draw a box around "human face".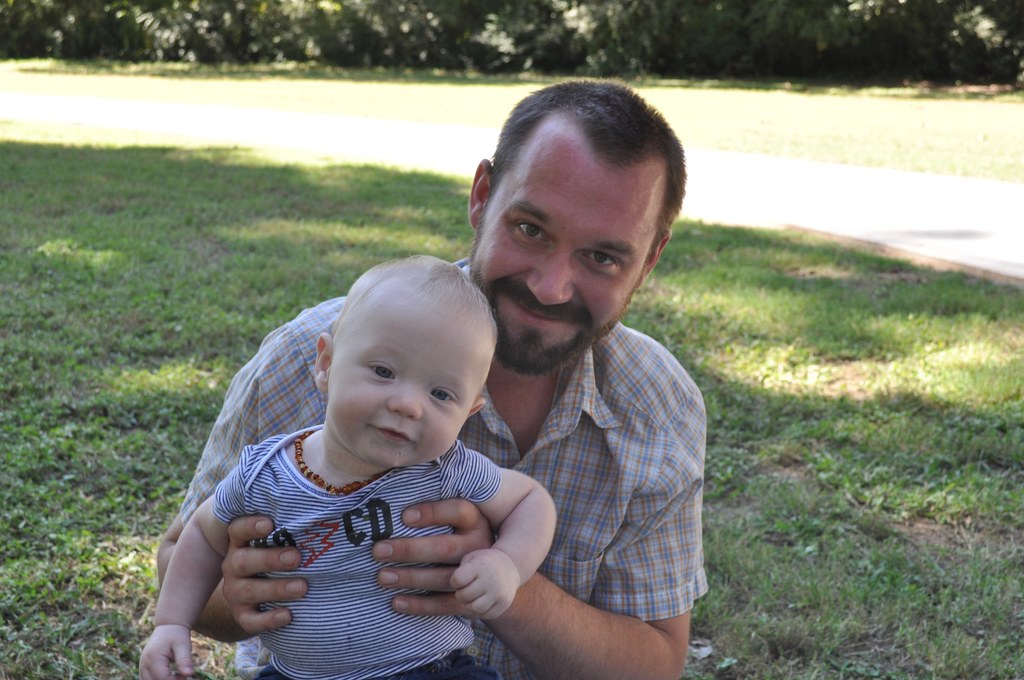
select_region(472, 148, 655, 371).
